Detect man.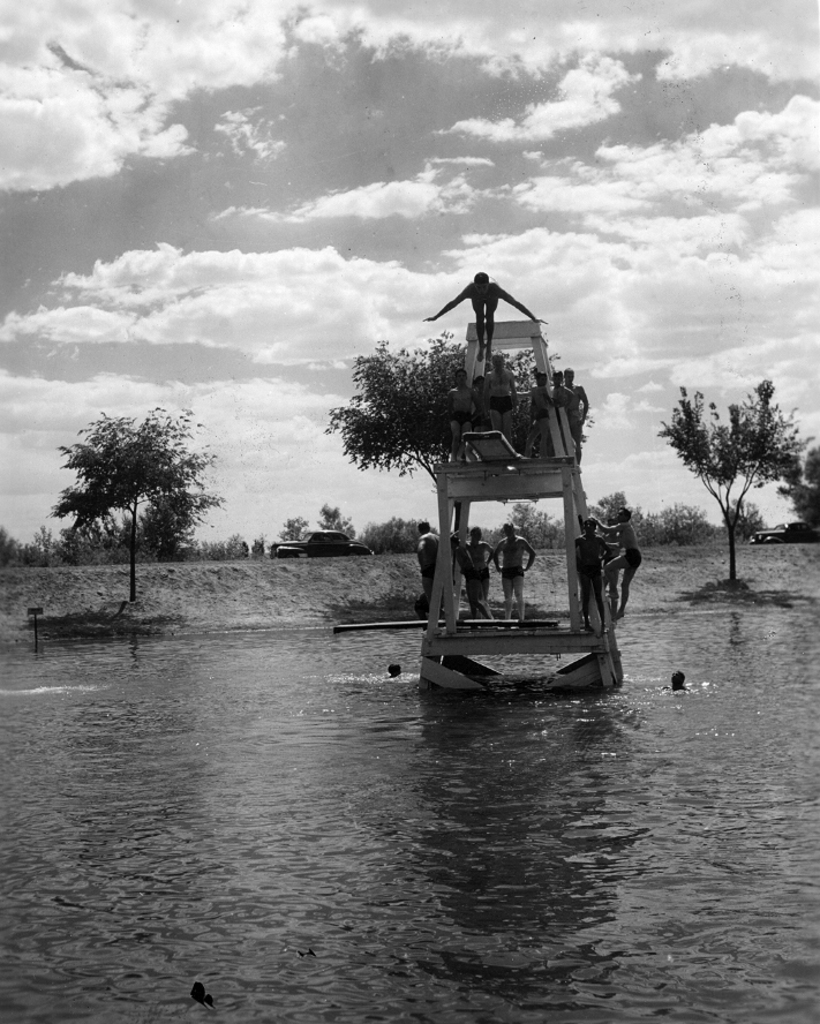
Detected at box(570, 526, 602, 625).
